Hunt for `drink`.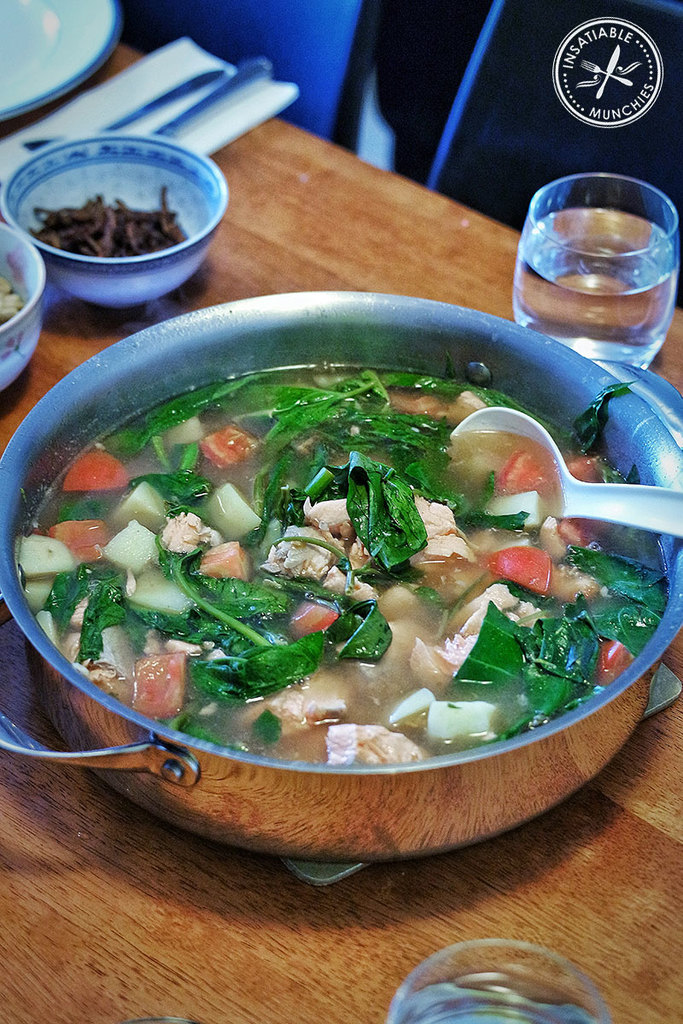
Hunted down at bbox(511, 199, 676, 372).
